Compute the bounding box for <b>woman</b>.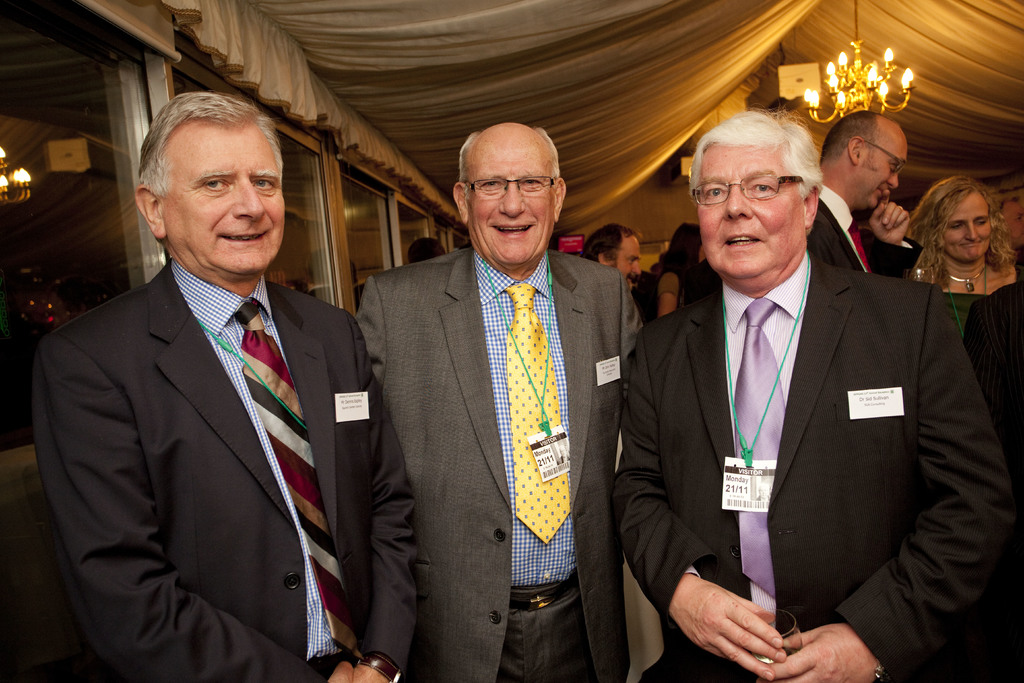
box(649, 223, 701, 322).
